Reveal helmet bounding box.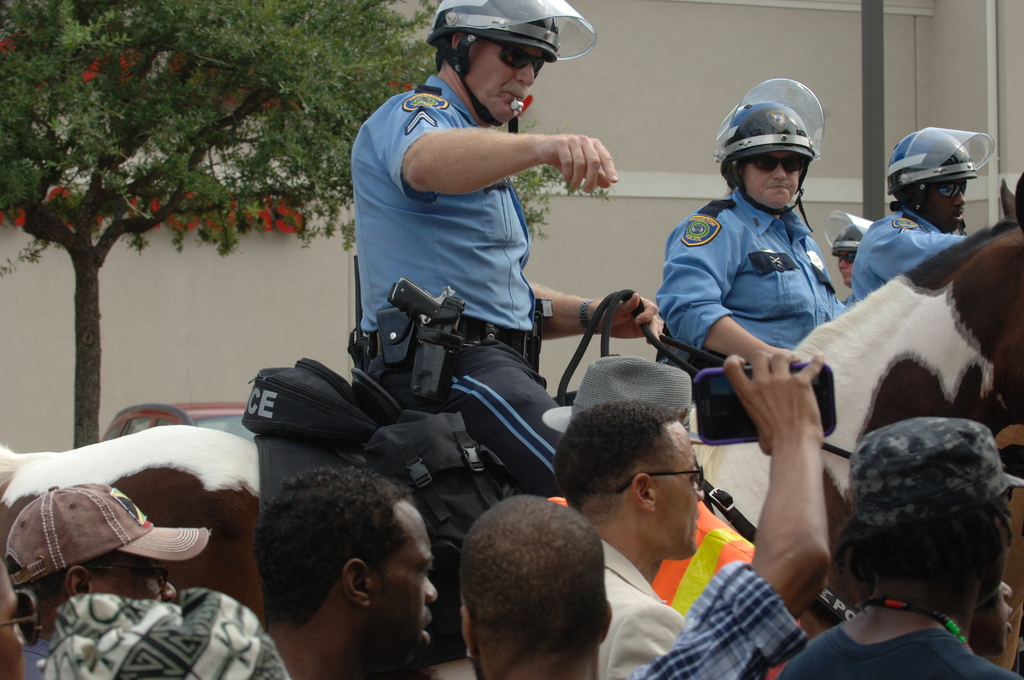
Revealed: {"left": 885, "top": 124, "right": 994, "bottom": 236}.
